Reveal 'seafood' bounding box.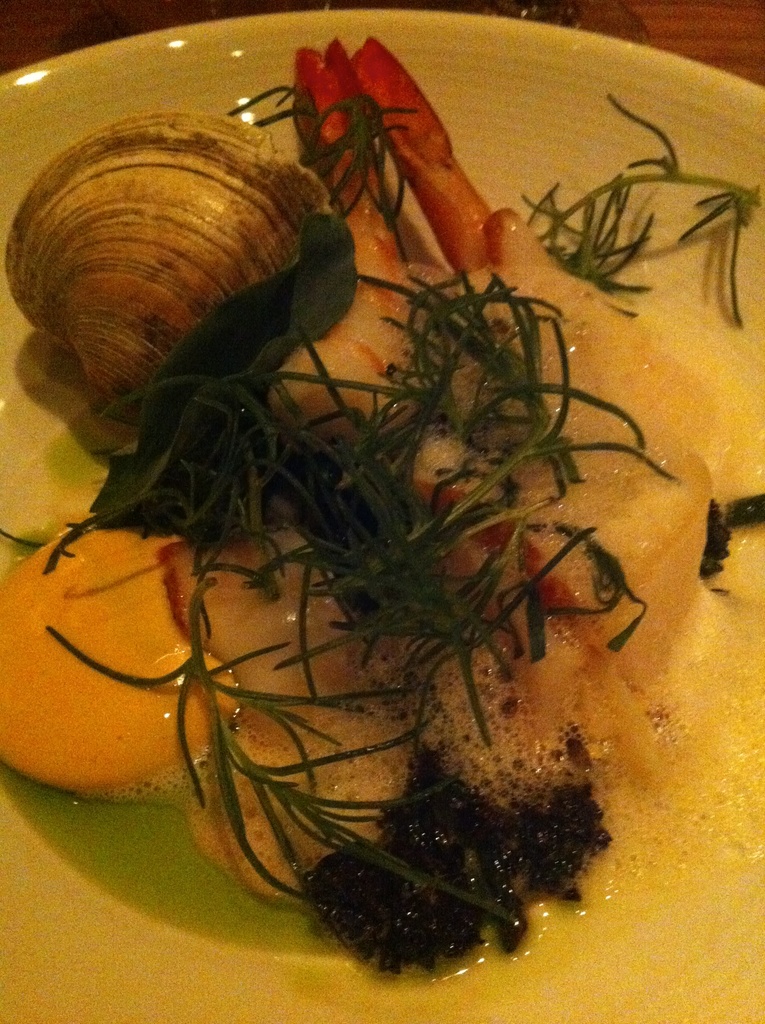
Revealed: detection(0, 34, 764, 990).
